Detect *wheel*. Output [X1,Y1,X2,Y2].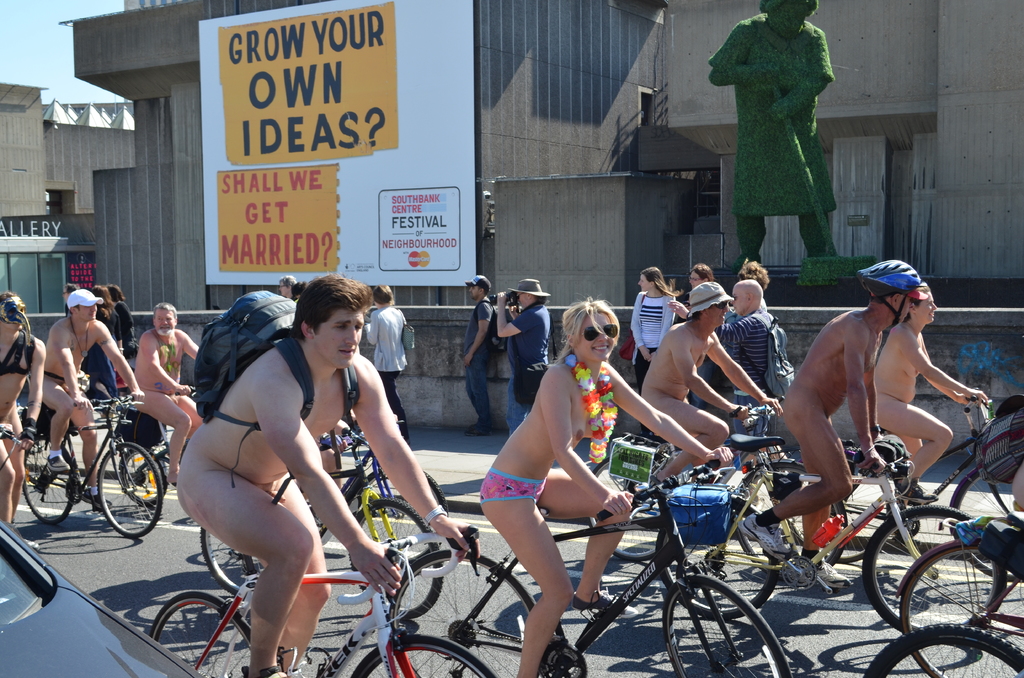
[863,621,1023,677].
